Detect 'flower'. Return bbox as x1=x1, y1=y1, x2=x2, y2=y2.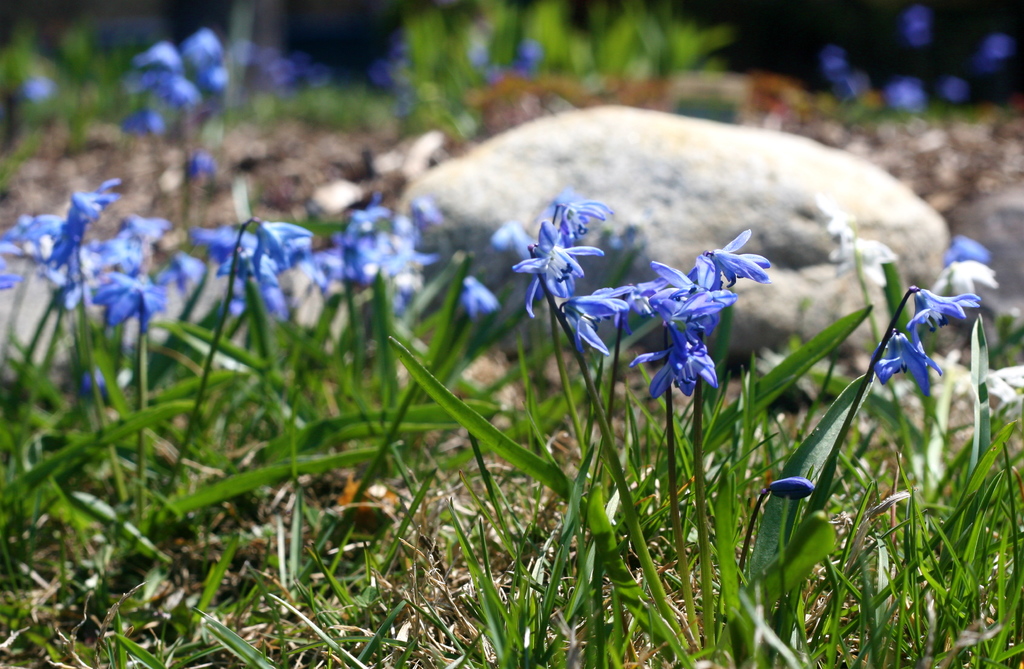
x1=507, y1=245, x2=601, y2=321.
